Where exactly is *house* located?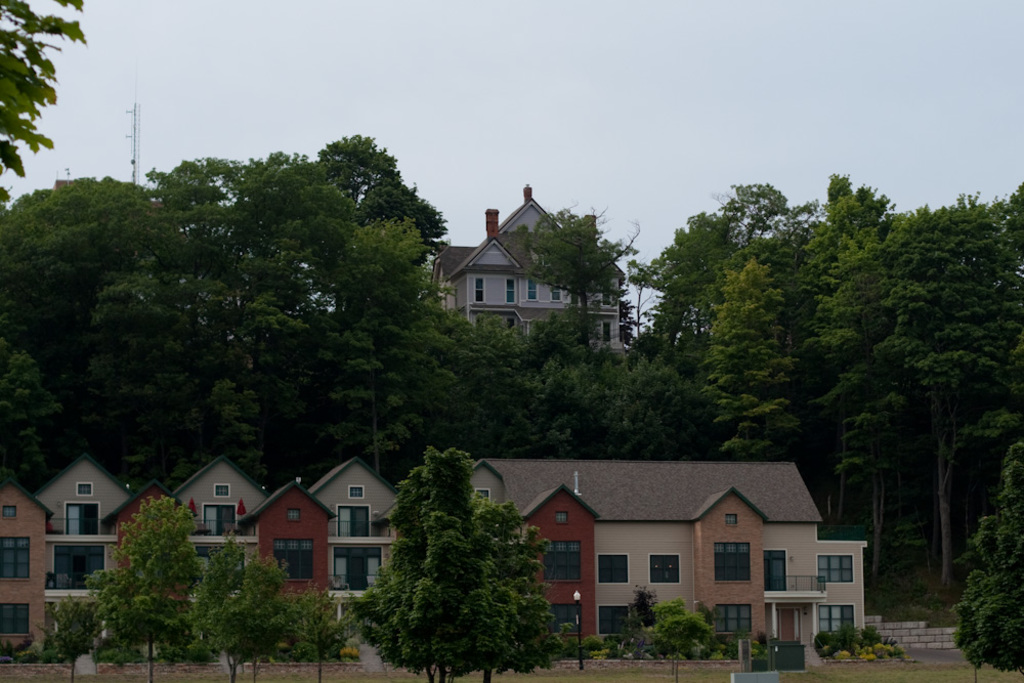
Its bounding box is BBox(37, 458, 415, 655).
